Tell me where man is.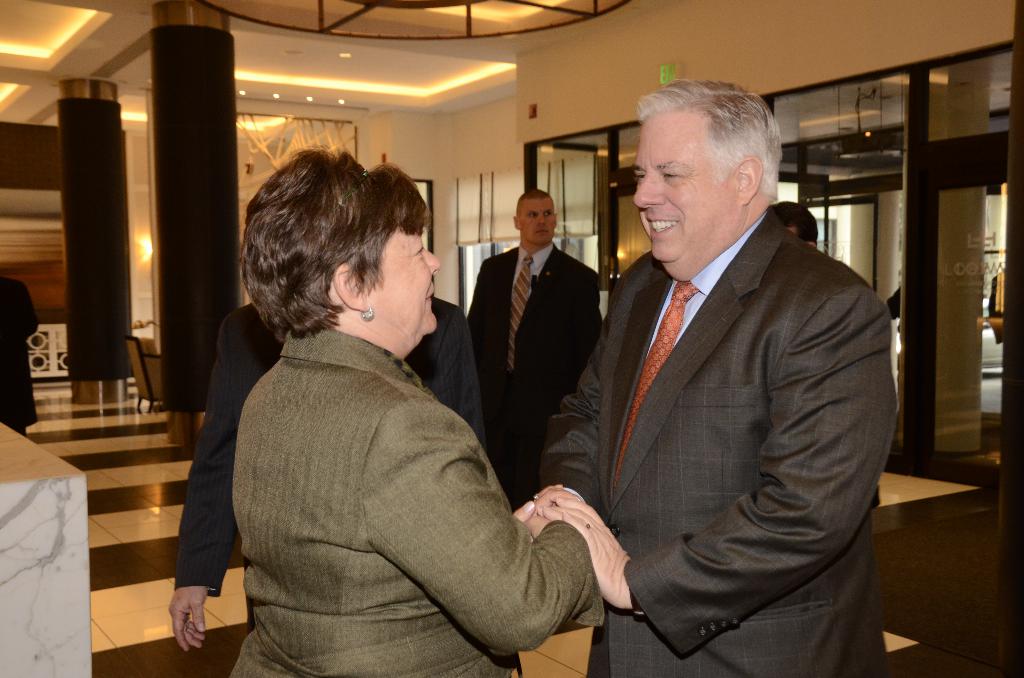
man is at x1=173, y1=299, x2=485, y2=655.
